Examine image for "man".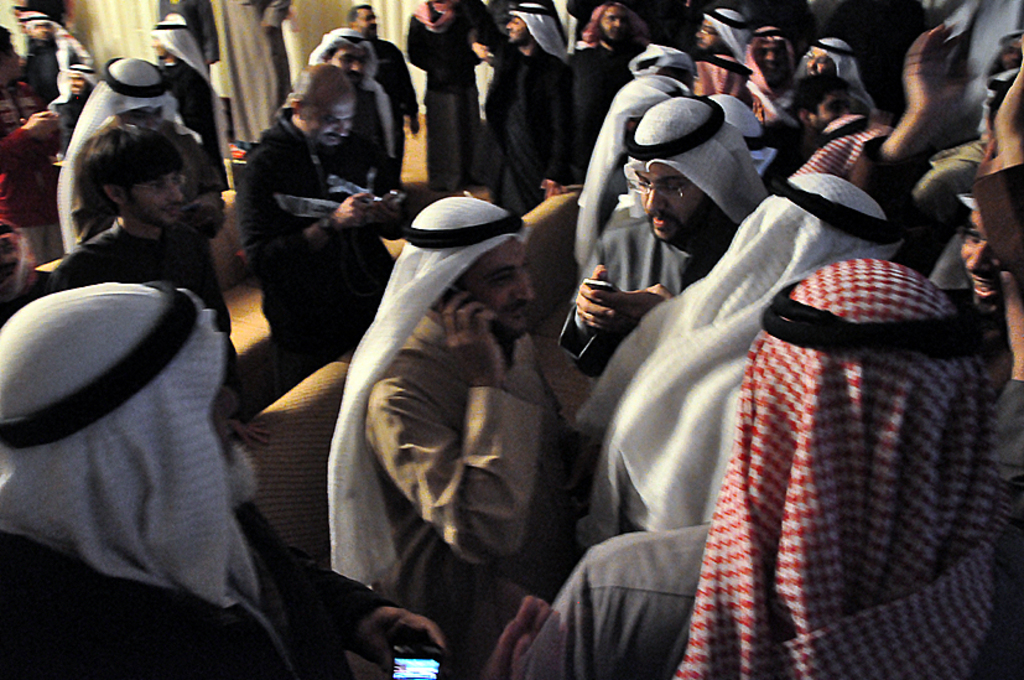
Examination result: {"left": 759, "top": 30, "right": 858, "bottom": 146}.
